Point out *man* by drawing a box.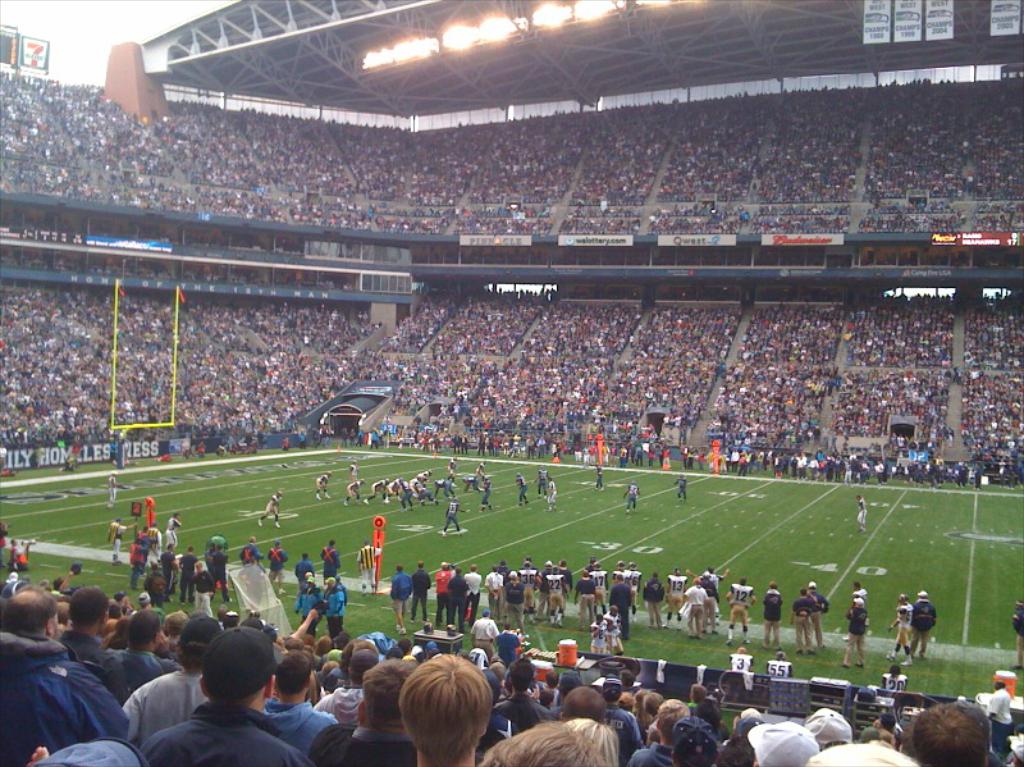
259,493,282,526.
